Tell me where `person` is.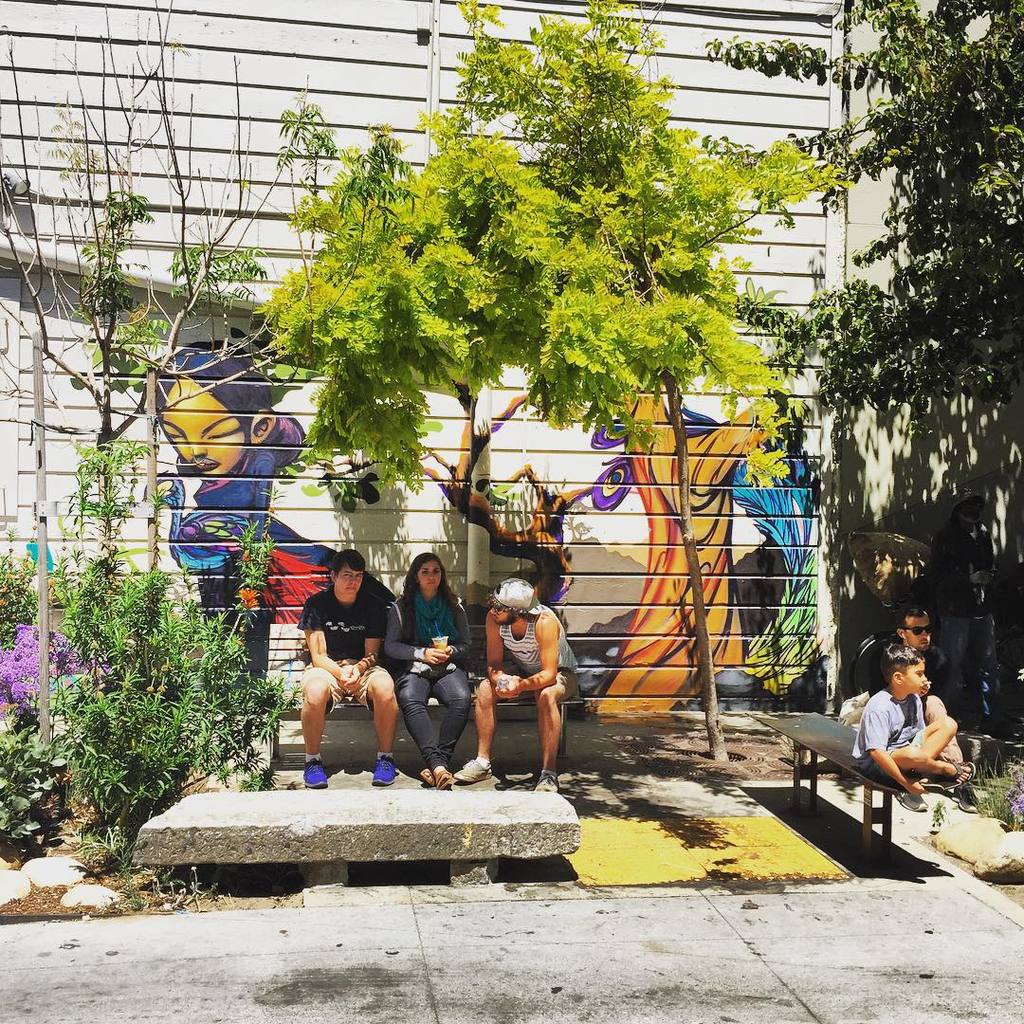
`person` is at locate(383, 547, 472, 788).
